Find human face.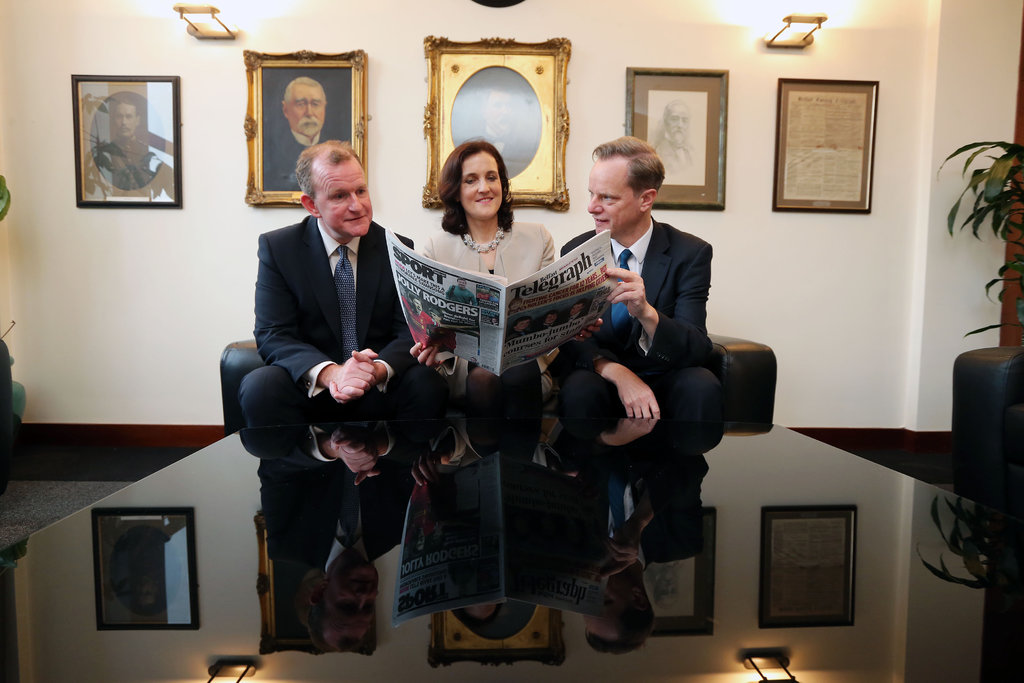
<region>115, 105, 136, 139</region>.
